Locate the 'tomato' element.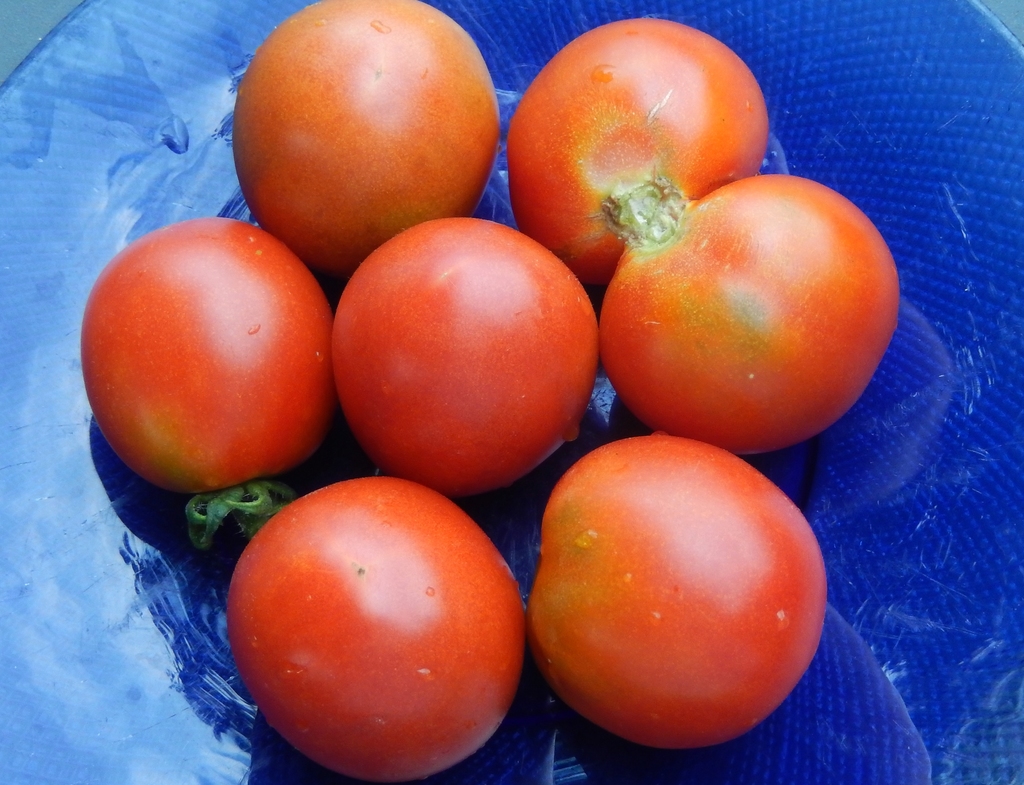
Element bbox: x1=81 y1=216 x2=340 y2=542.
